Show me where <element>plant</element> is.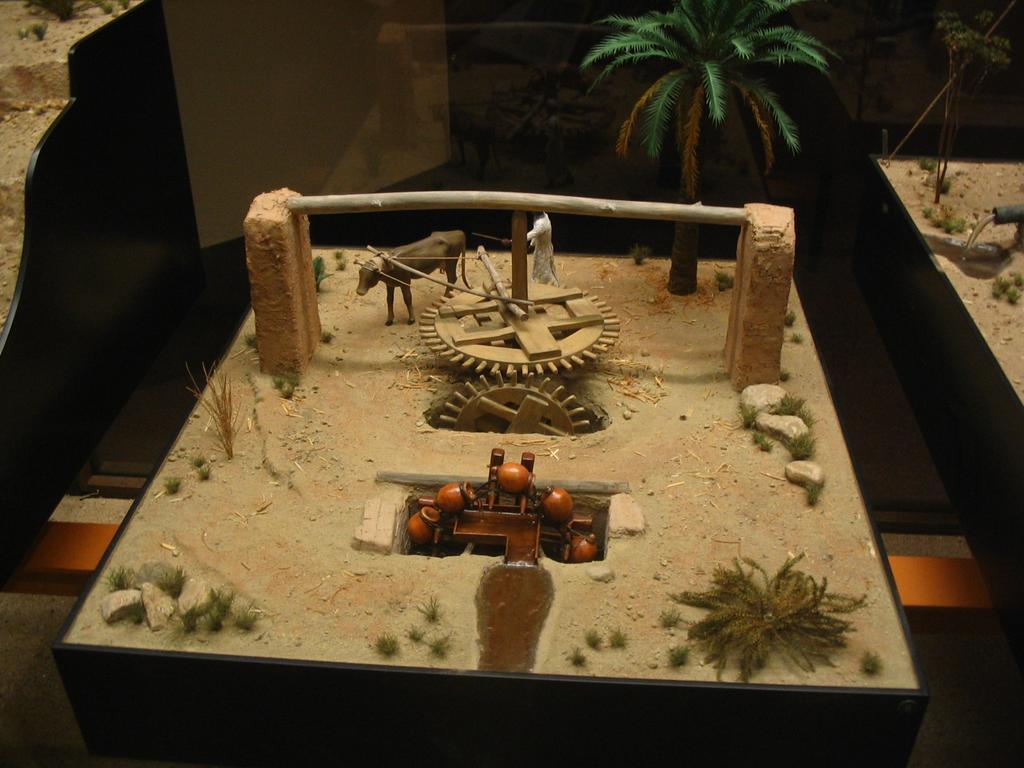
<element>plant</element> is at <region>715, 267, 740, 294</region>.
